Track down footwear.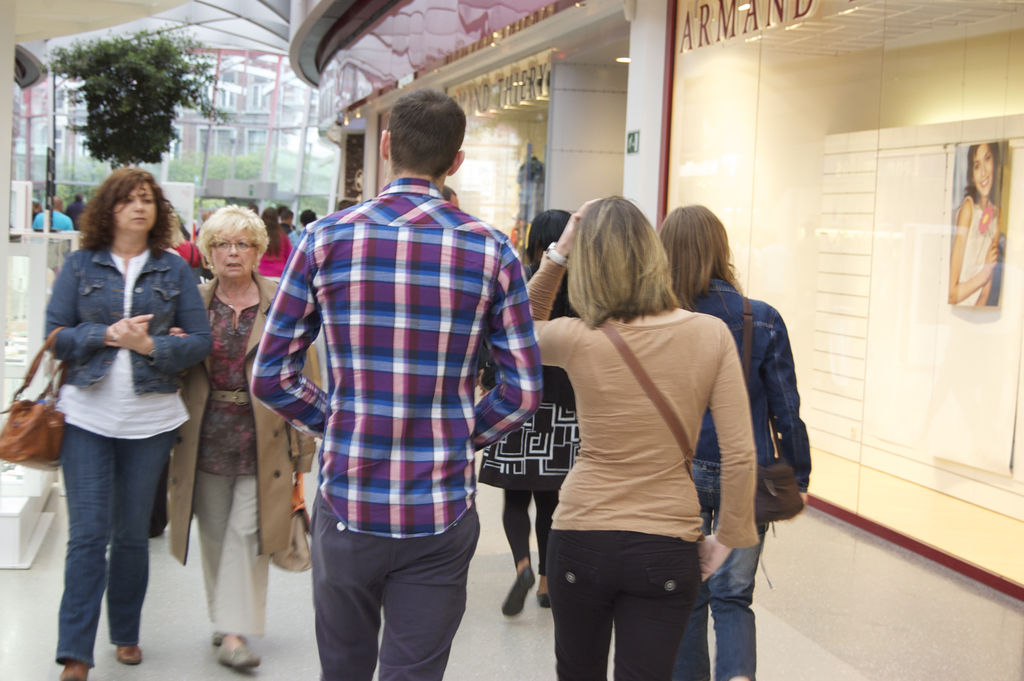
Tracked to select_region(113, 644, 143, 668).
